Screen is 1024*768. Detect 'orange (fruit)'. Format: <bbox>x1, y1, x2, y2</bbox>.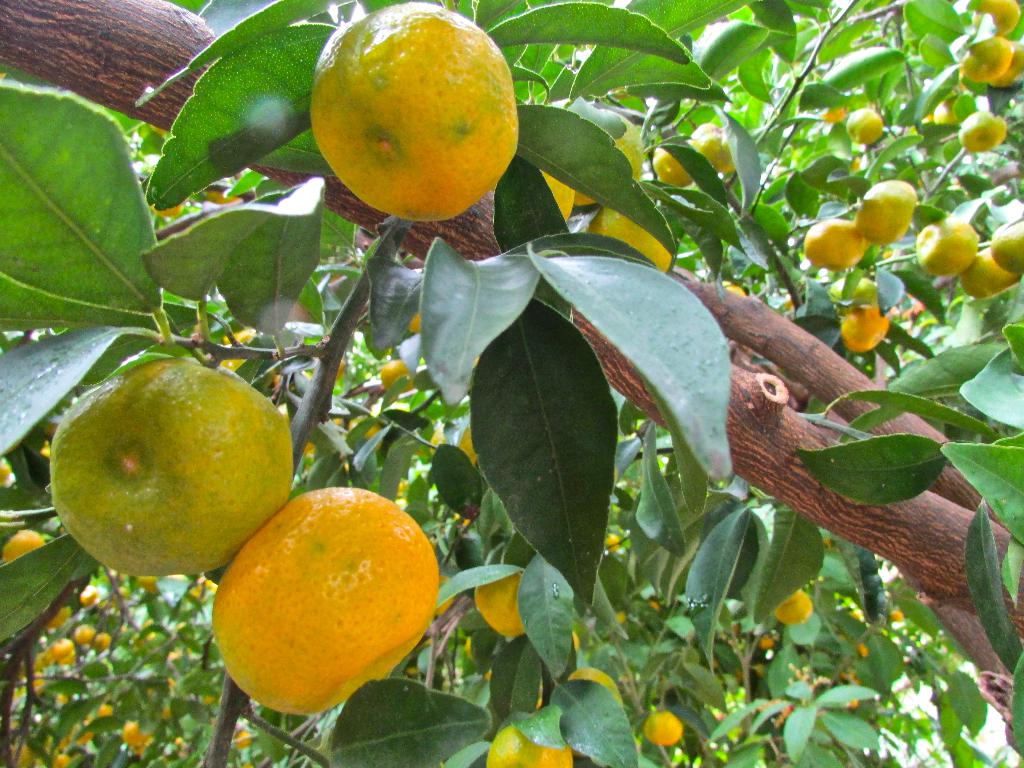
<bbox>961, 36, 1005, 81</bbox>.
